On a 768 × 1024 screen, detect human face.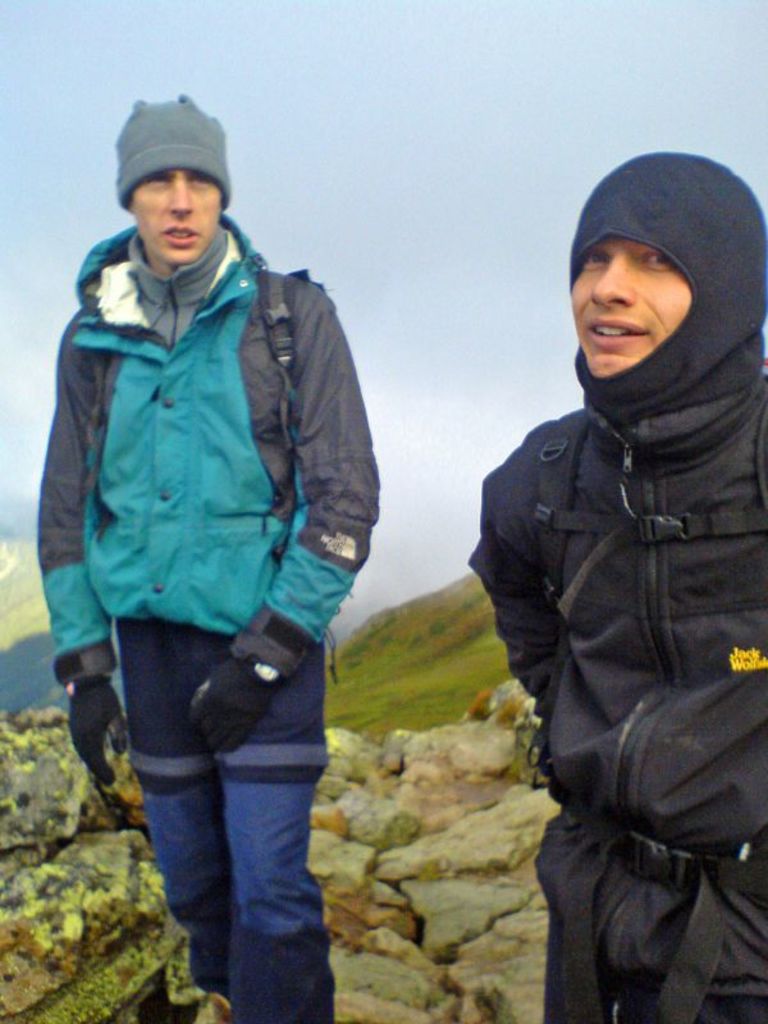
[x1=571, y1=239, x2=694, y2=374].
